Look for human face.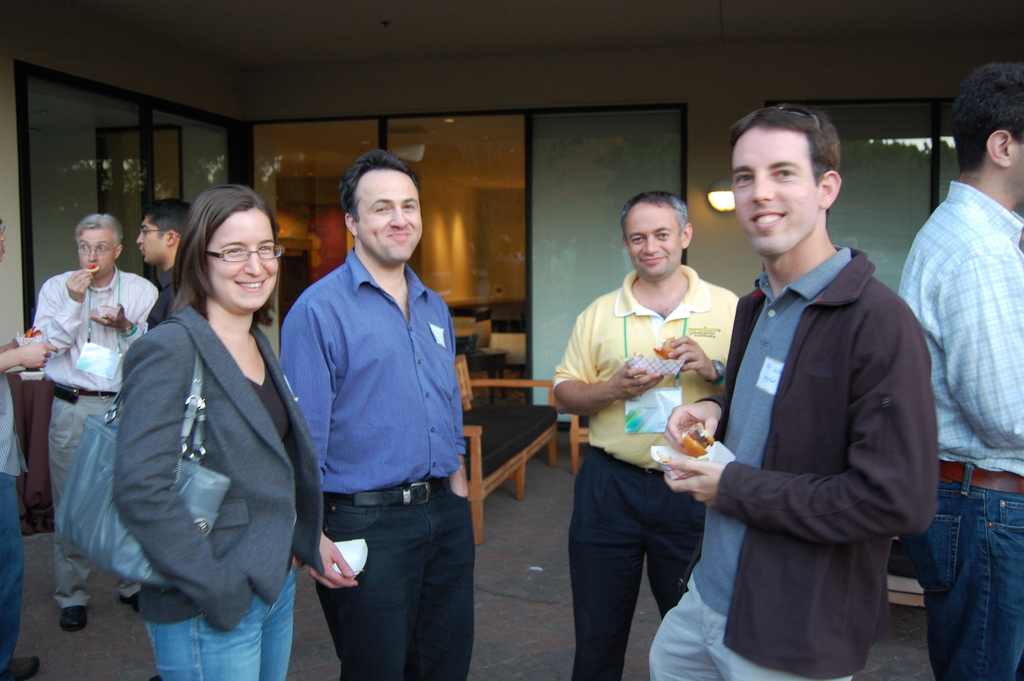
Found: region(206, 210, 278, 304).
